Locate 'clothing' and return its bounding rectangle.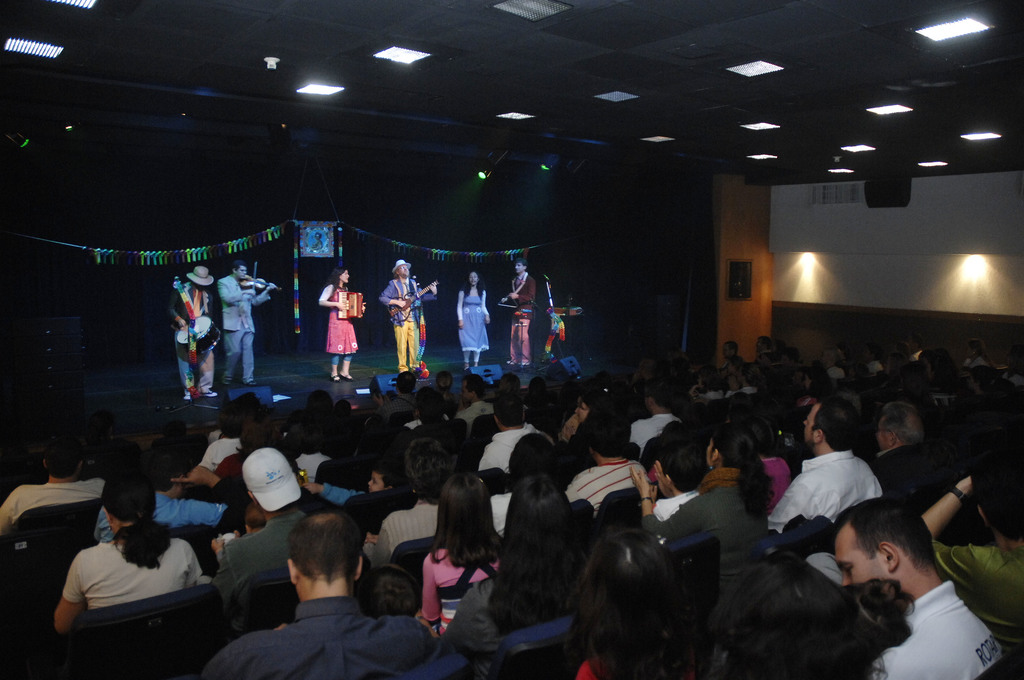
rect(0, 480, 103, 538).
